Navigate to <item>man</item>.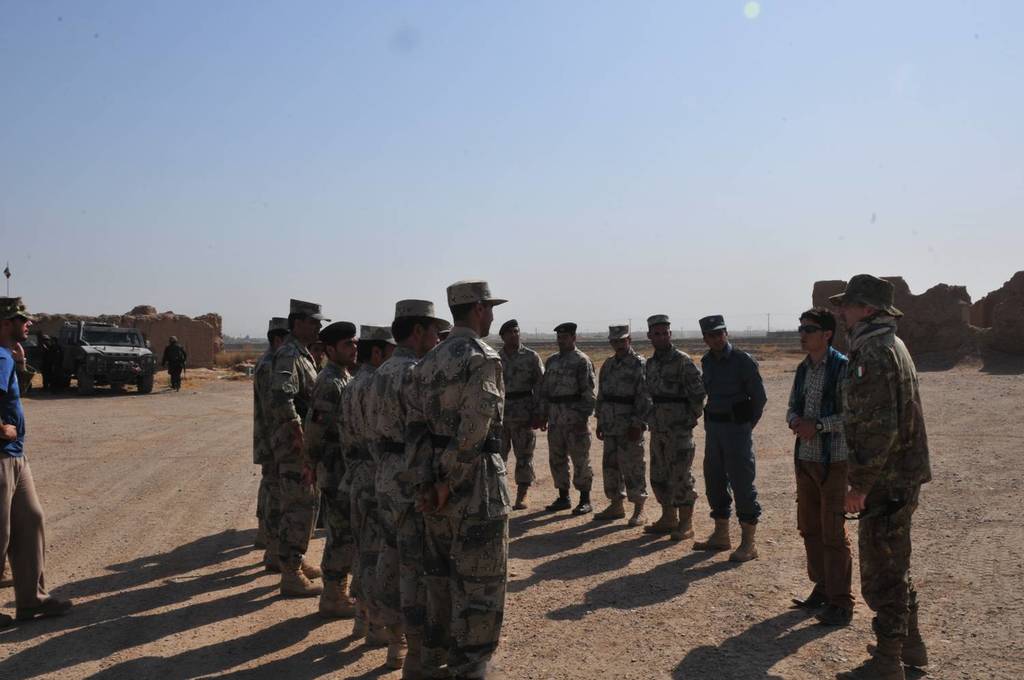
Navigation target: <box>366,294,449,675</box>.
